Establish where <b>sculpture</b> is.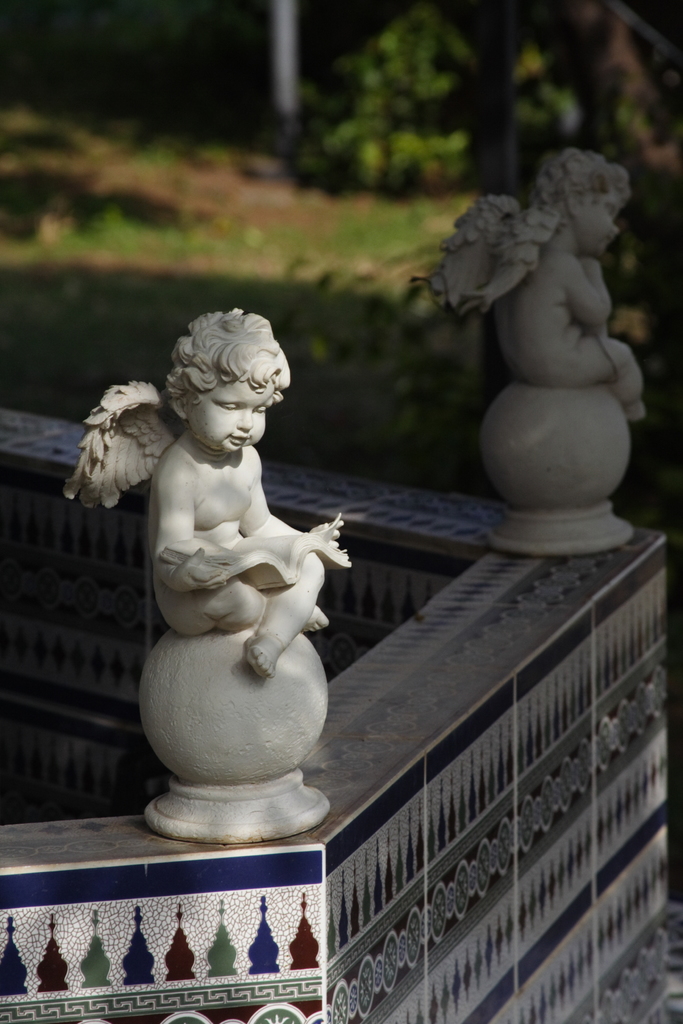
Established at {"x1": 399, "y1": 140, "x2": 668, "y2": 420}.
